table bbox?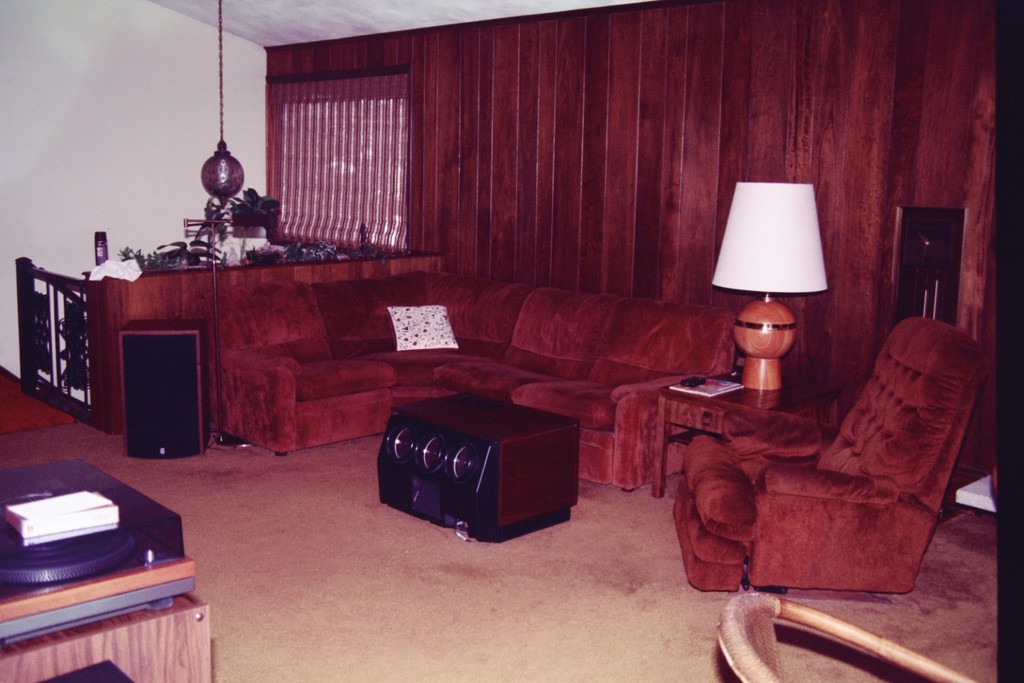
select_region(367, 382, 593, 545)
